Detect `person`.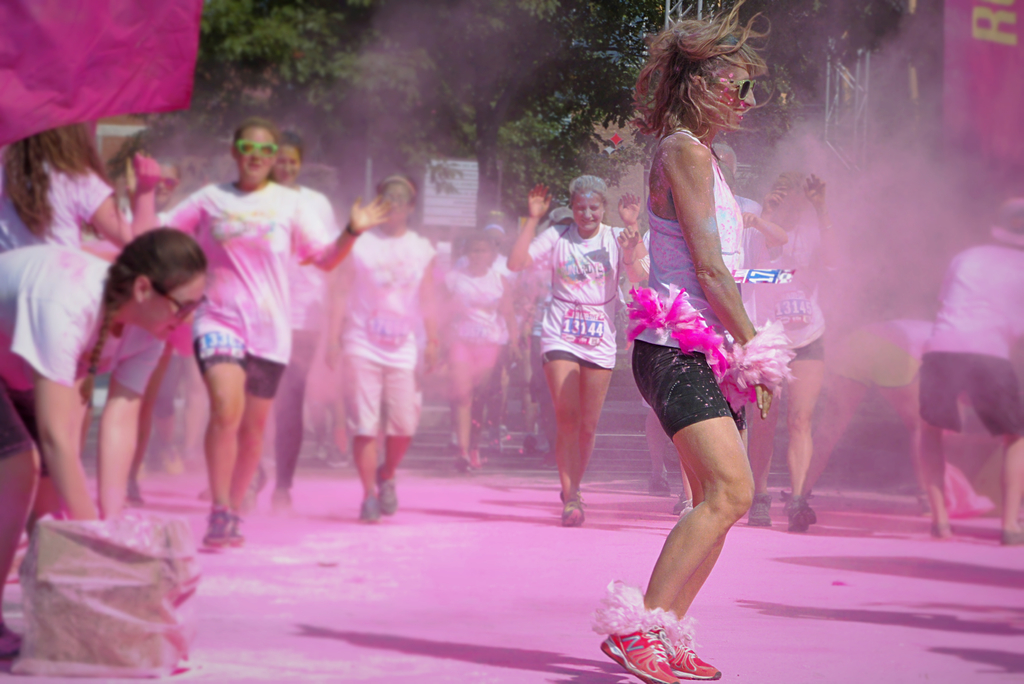
Detected at 326,171,442,521.
